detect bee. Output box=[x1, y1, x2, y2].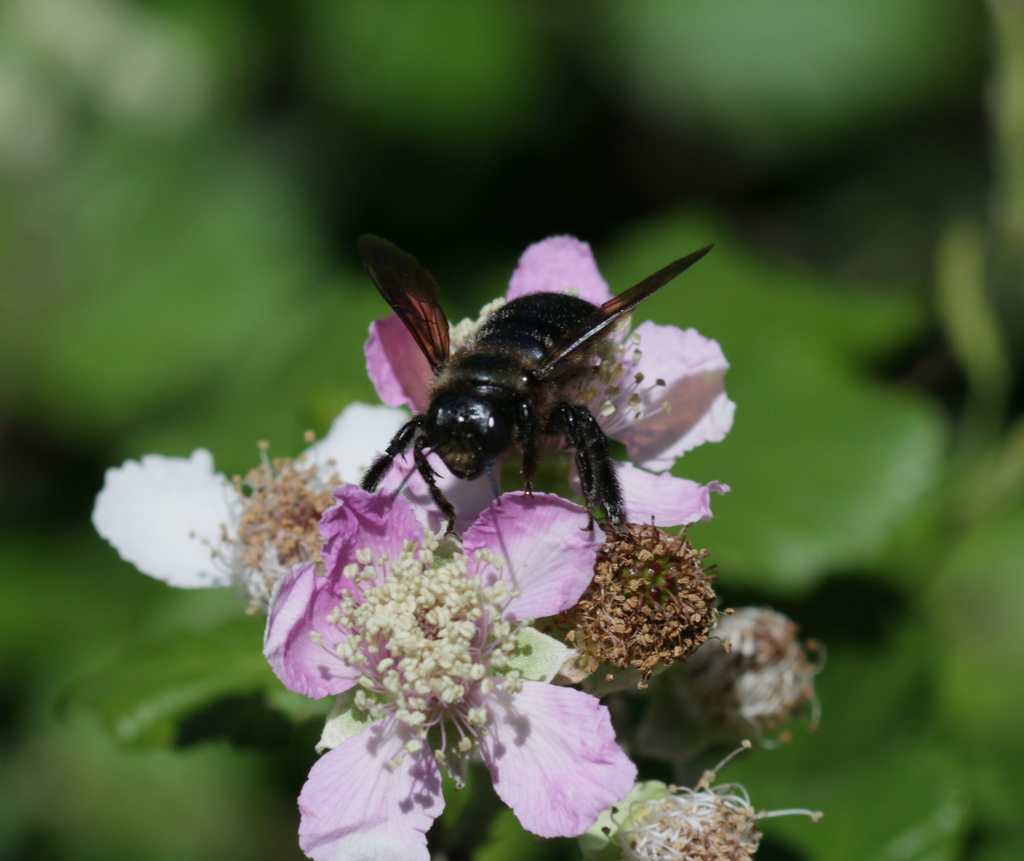
box=[330, 223, 746, 569].
